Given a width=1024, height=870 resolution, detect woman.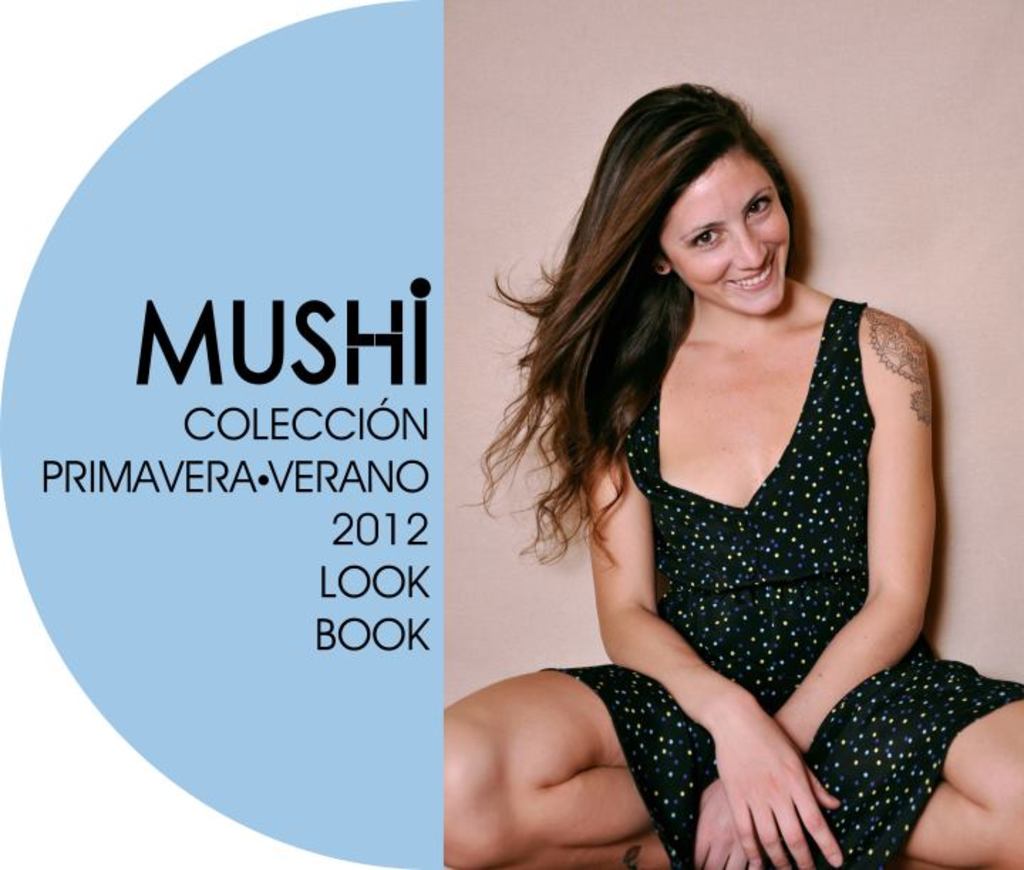
l=441, t=77, r=1023, b=869.
